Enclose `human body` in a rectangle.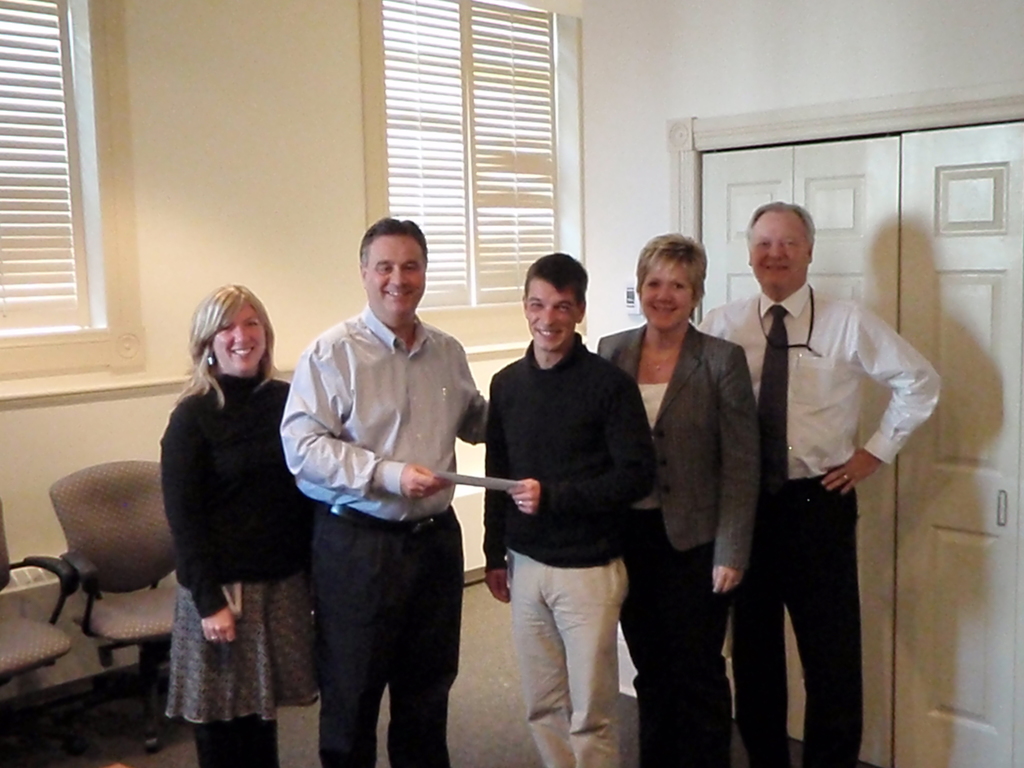
pyautogui.locateOnScreen(592, 233, 767, 767).
